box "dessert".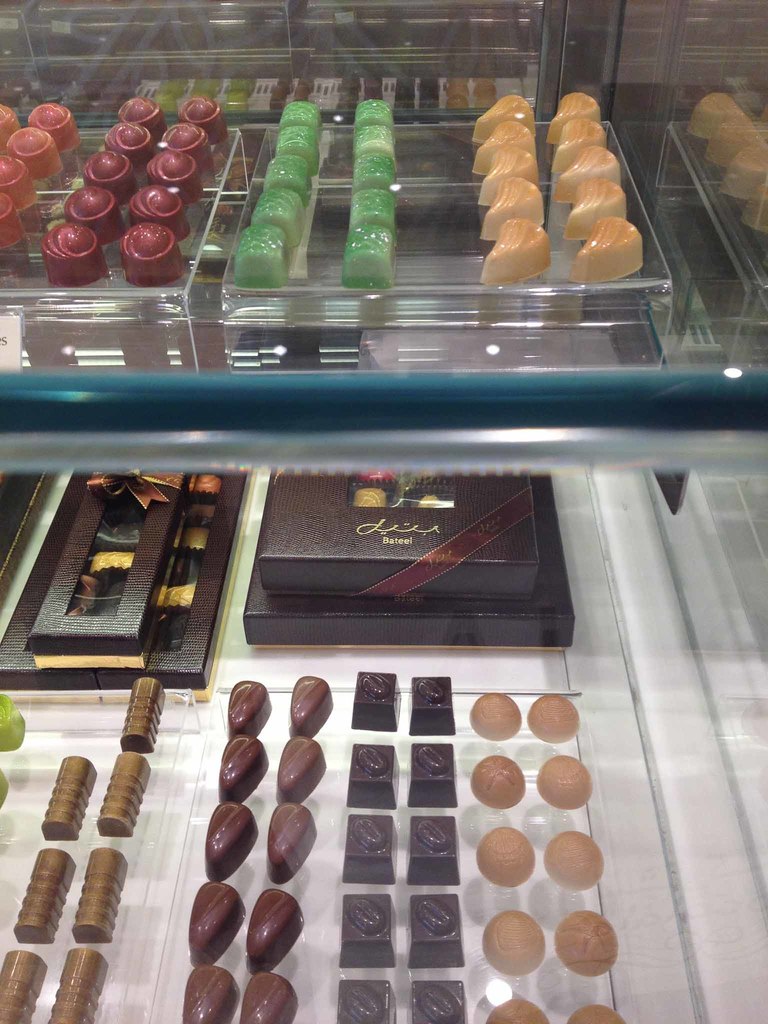
x1=473, y1=122, x2=538, y2=175.
